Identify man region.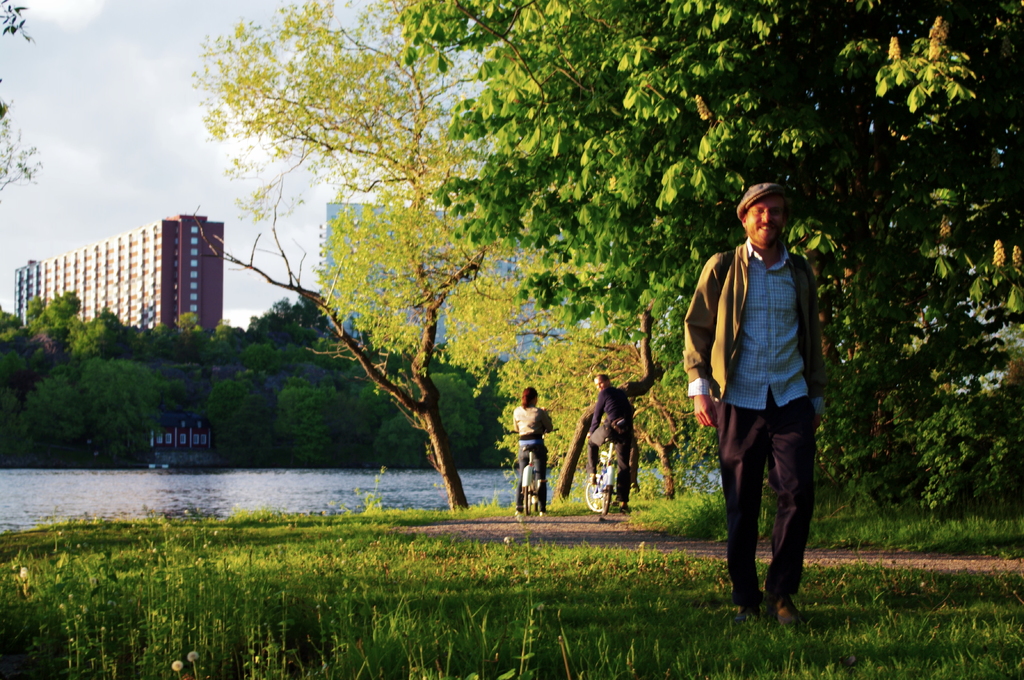
Region: left=690, top=177, right=836, bottom=621.
